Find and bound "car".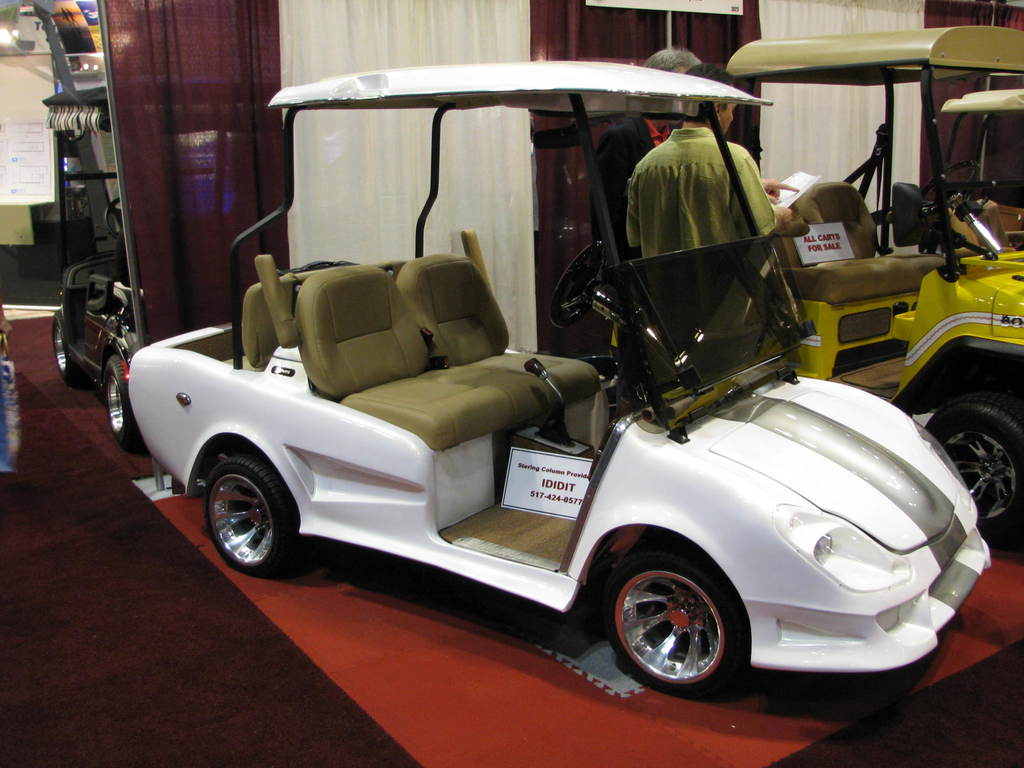
Bound: locate(928, 85, 1023, 249).
